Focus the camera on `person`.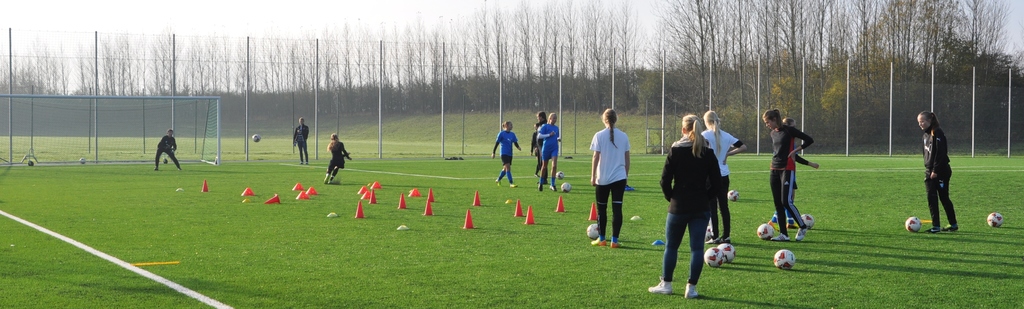
Focus region: x1=592 y1=110 x2=636 y2=248.
